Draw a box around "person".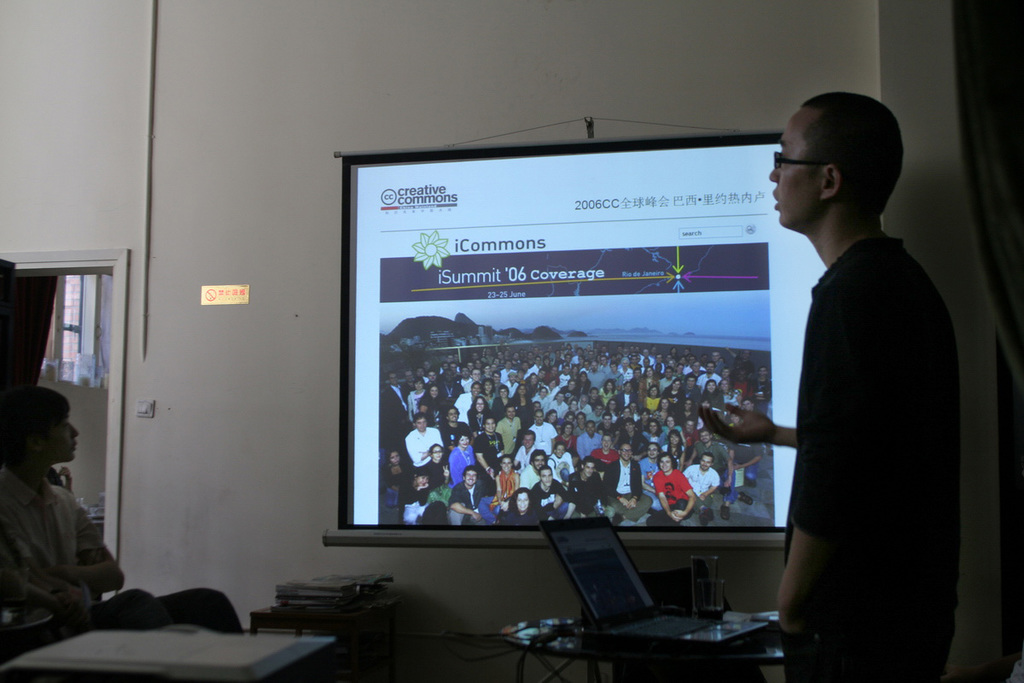
<region>701, 91, 963, 682</region>.
